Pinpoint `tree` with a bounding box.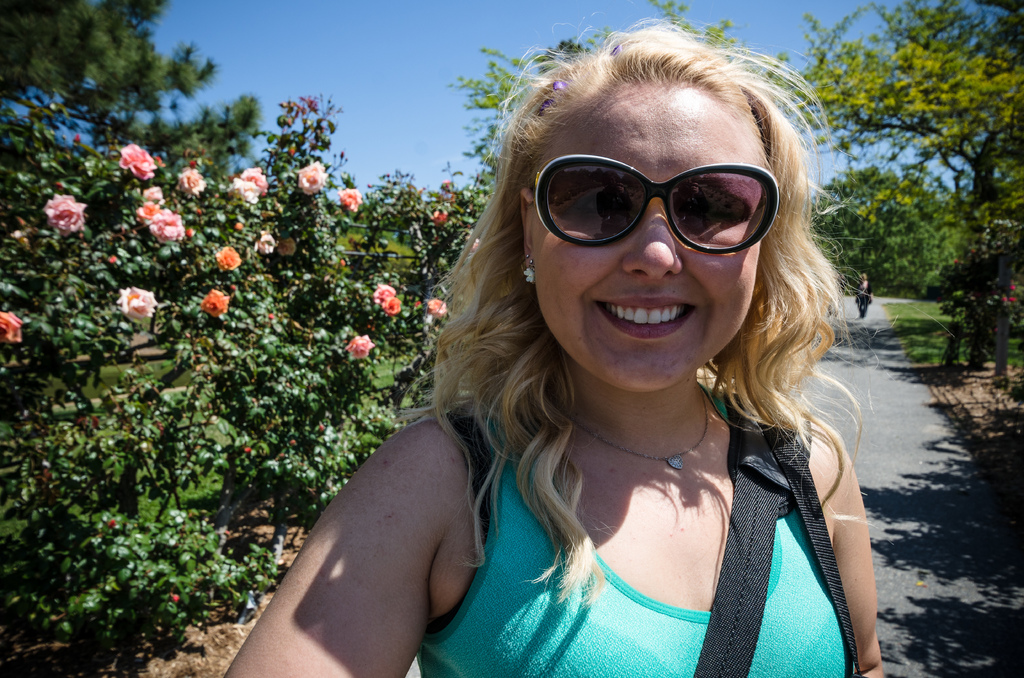
bbox=[0, 89, 486, 655].
